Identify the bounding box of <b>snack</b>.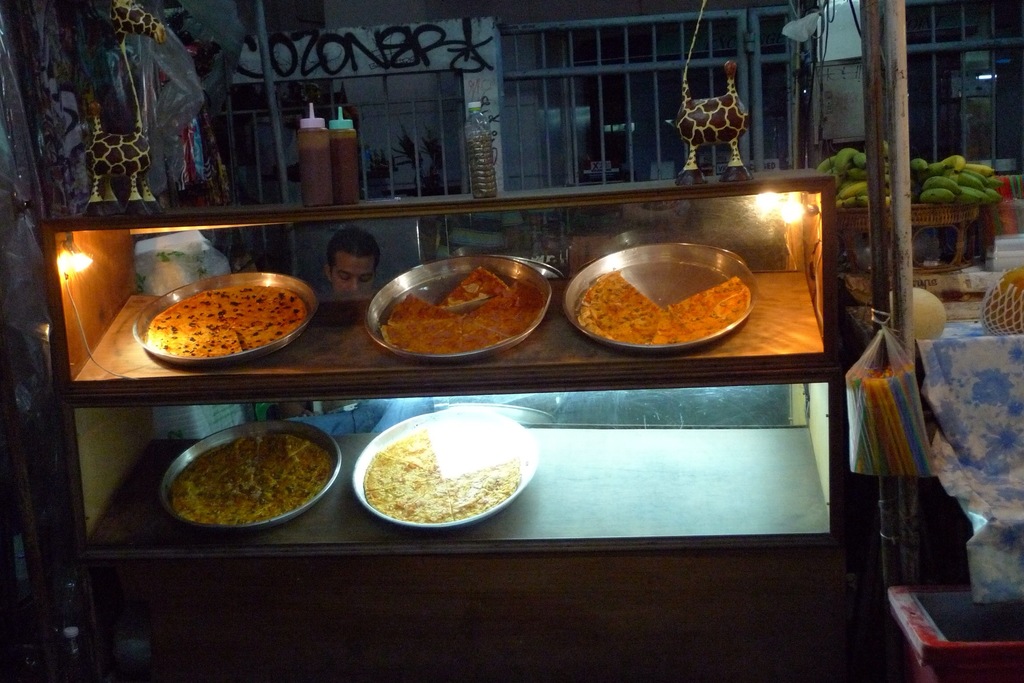
bbox=[169, 435, 333, 524].
